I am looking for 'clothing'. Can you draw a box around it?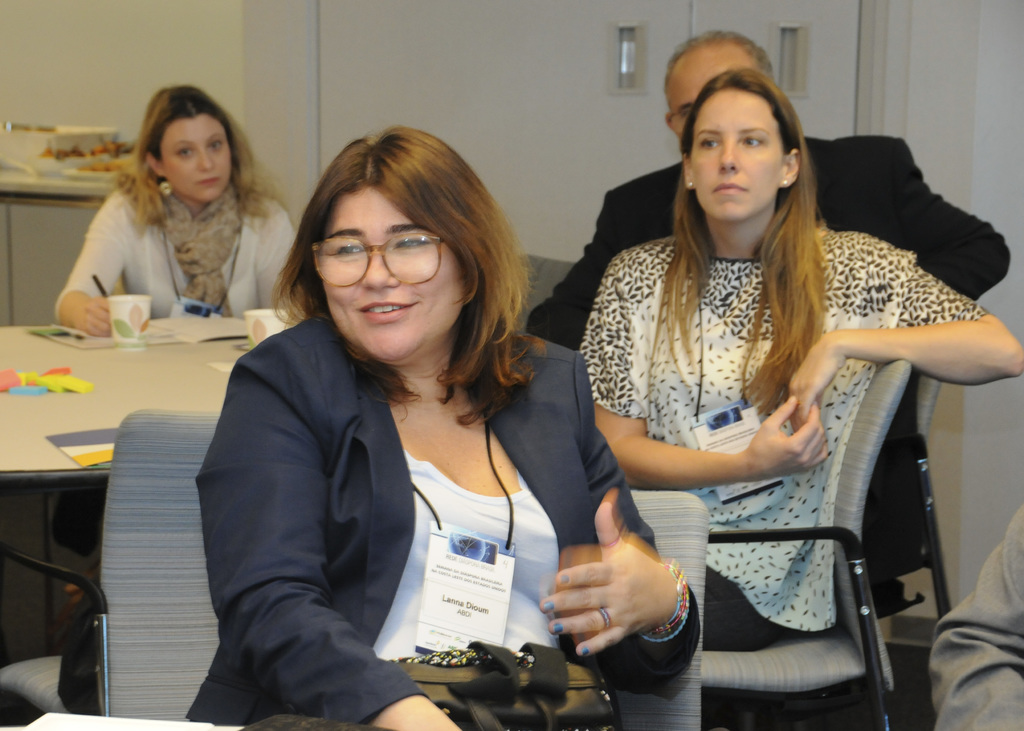
Sure, the bounding box is box=[525, 131, 1014, 581].
